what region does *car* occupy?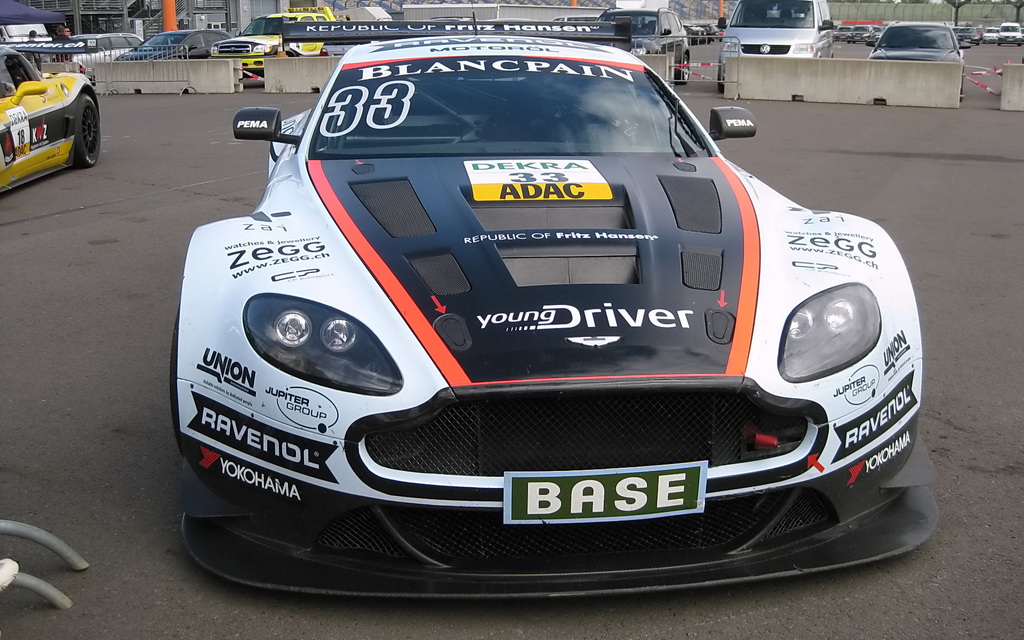
x1=872, y1=17, x2=961, y2=56.
